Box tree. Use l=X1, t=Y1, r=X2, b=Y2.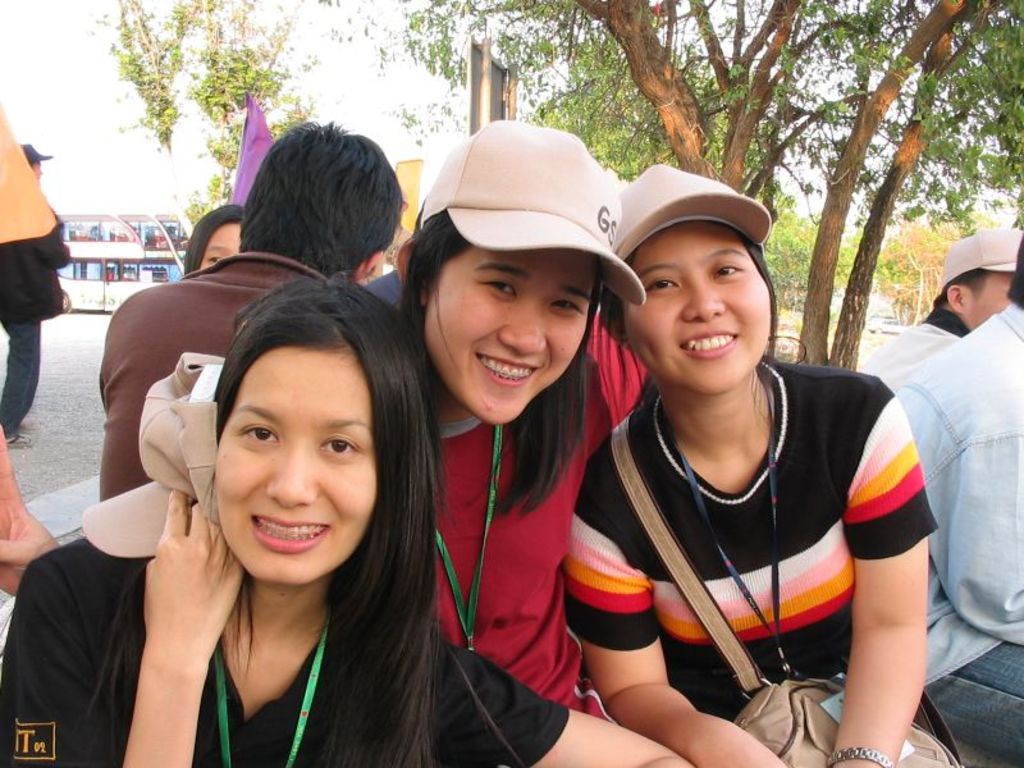
l=874, t=209, r=1004, b=330.
